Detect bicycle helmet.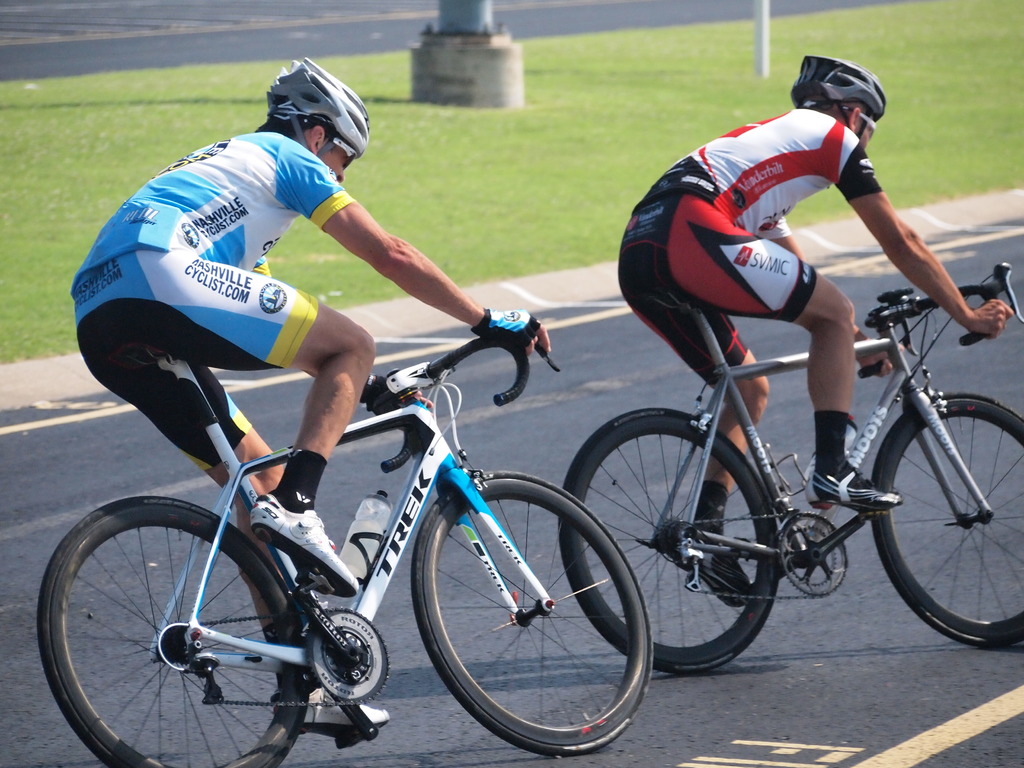
Detected at l=257, t=52, r=370, b=163.
